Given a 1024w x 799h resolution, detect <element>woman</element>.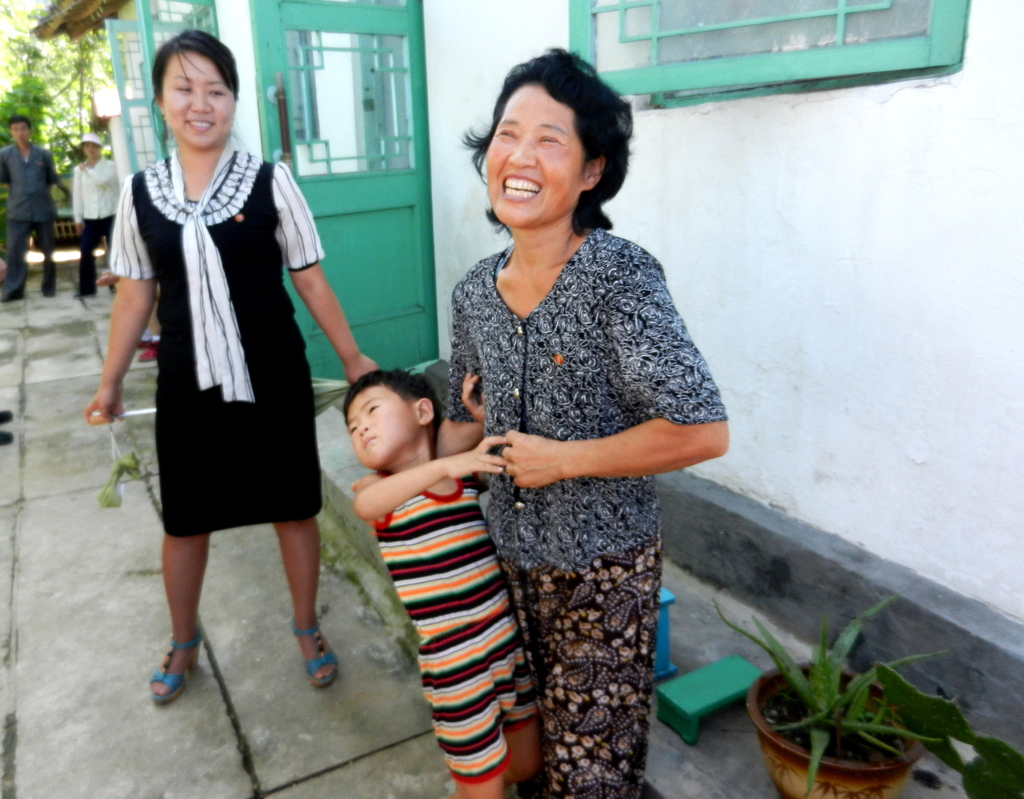
[360,34,733,798].
